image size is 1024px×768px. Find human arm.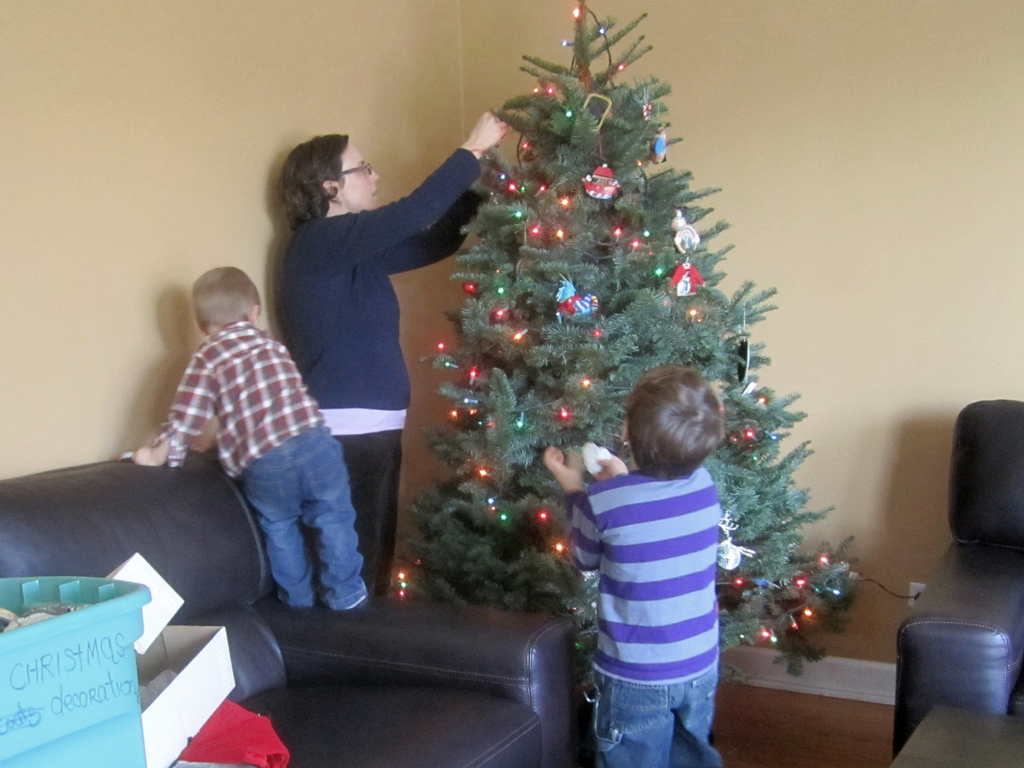
x1=125, y1=348, x2=223, y2=474.
